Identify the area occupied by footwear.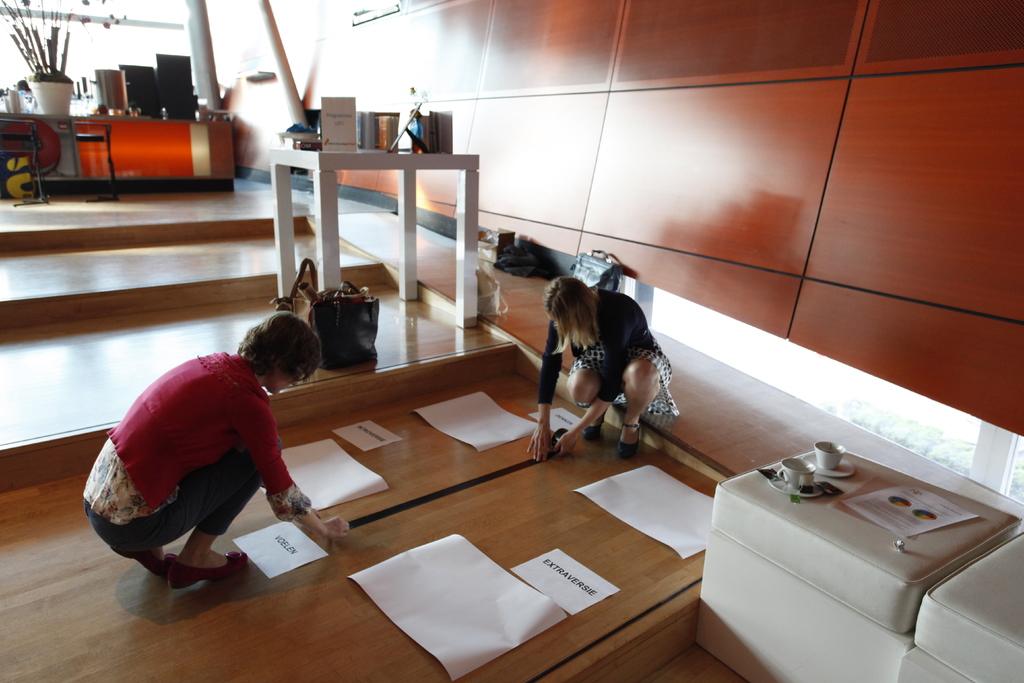
Area: x1=108, y1=545, x2=179, y2=582.
